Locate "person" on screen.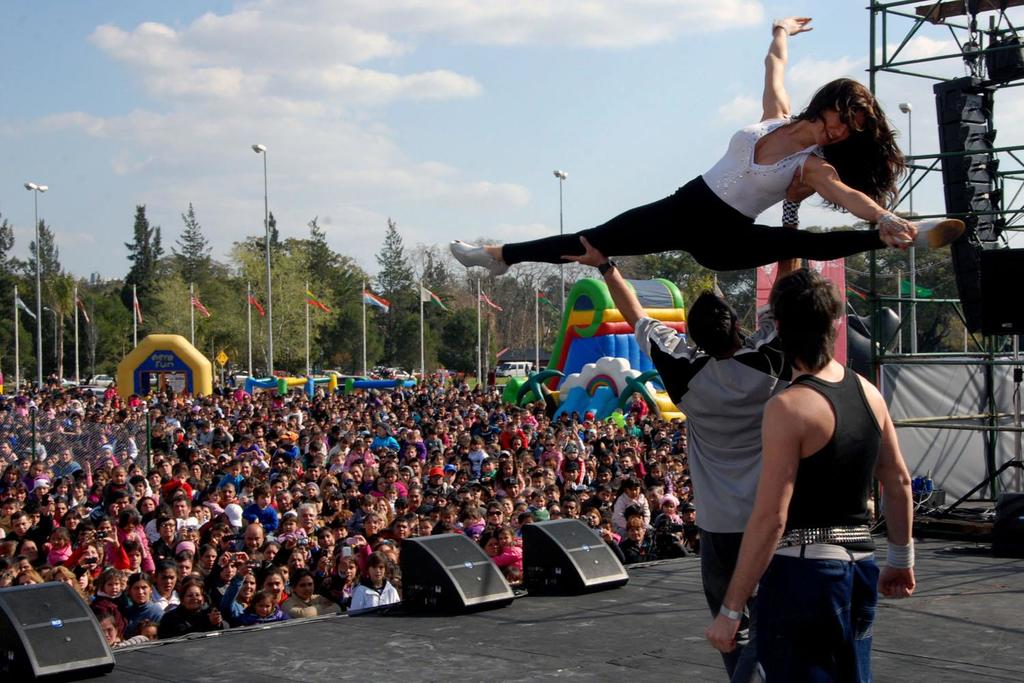
On screen at detection(430, 414, 449, 432).
